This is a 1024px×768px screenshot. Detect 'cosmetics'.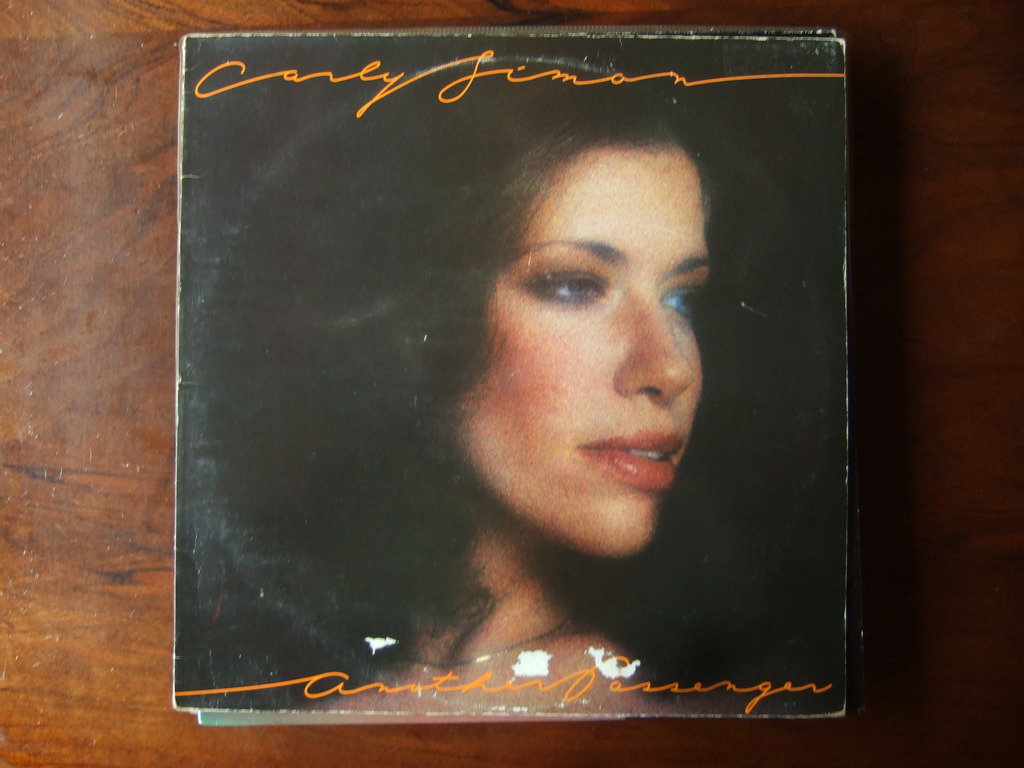
<bbox>572, 431, 689, 485</bbox>.
